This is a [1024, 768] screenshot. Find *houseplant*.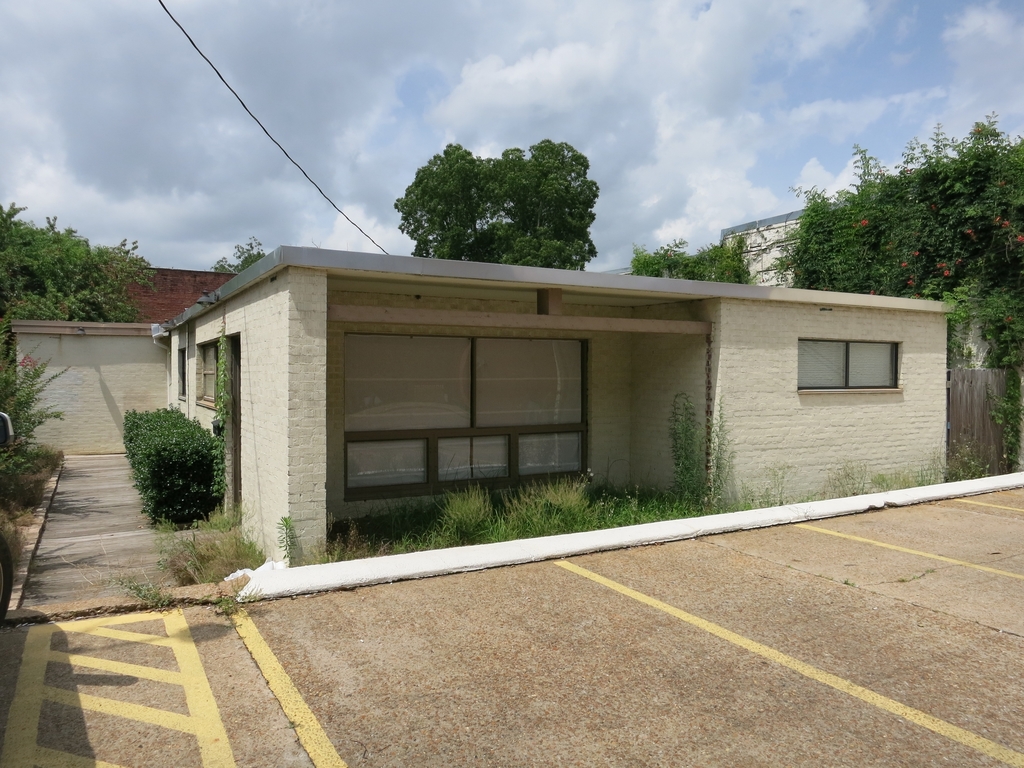
Bounding box: 116, 397, 221, 537.
